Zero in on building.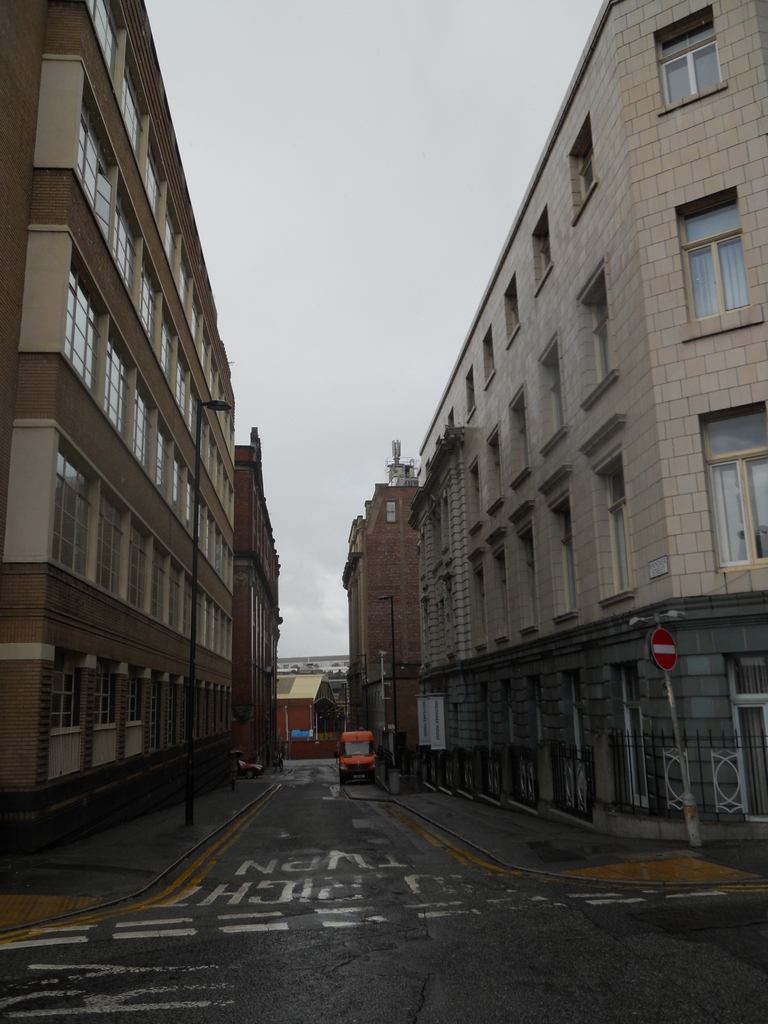
Zeroed in: 408:0:767:839.
